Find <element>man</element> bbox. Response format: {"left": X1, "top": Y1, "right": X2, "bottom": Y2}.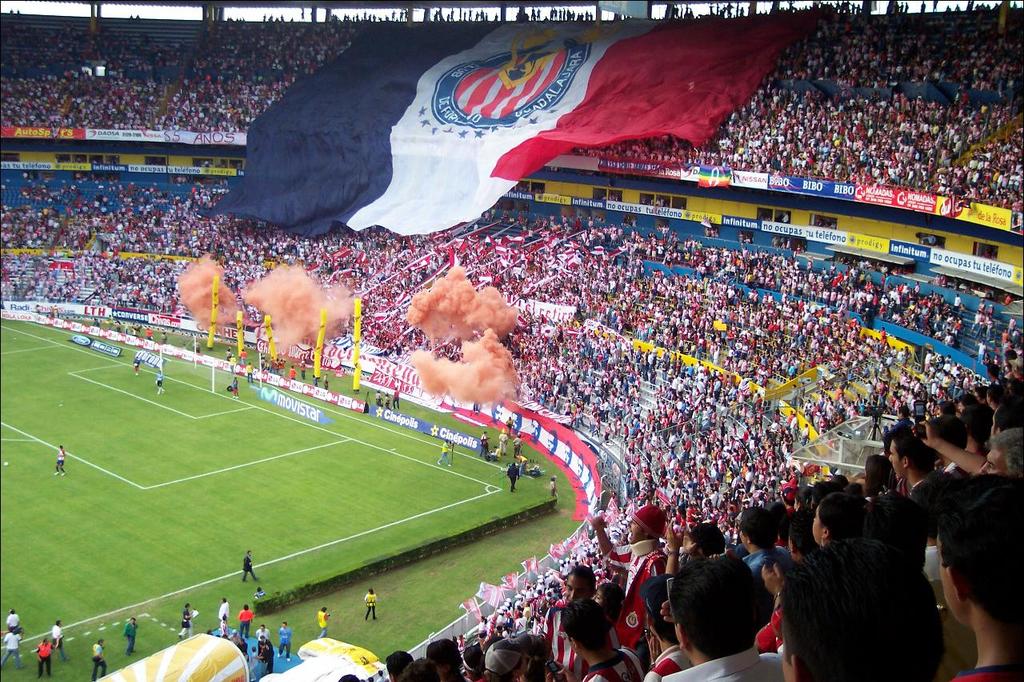
{"left": 391, "top": 385, "right": 402, "bottom": 410}.
